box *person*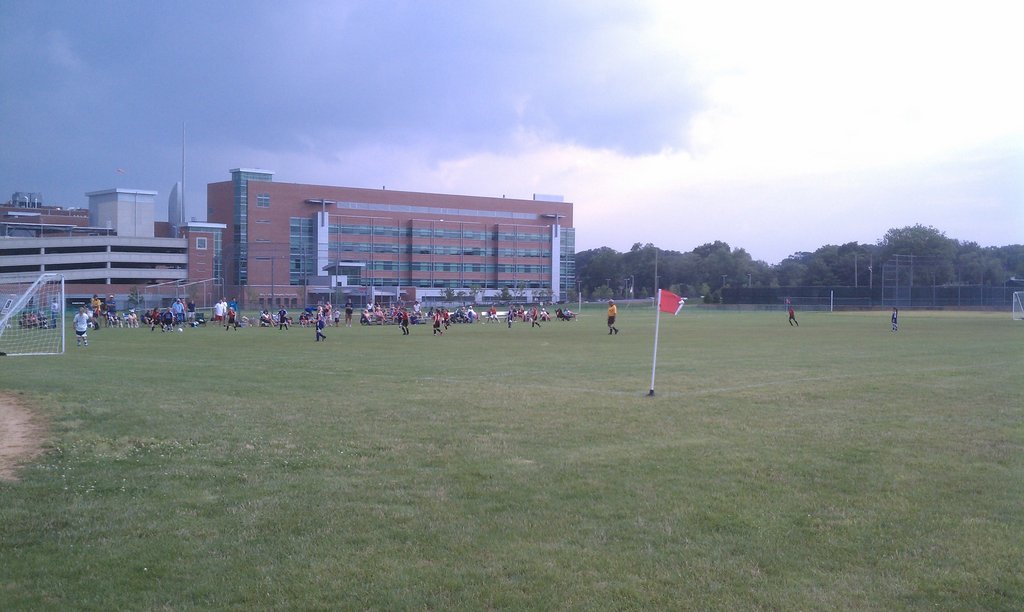
[91, 295, 99, 319]
